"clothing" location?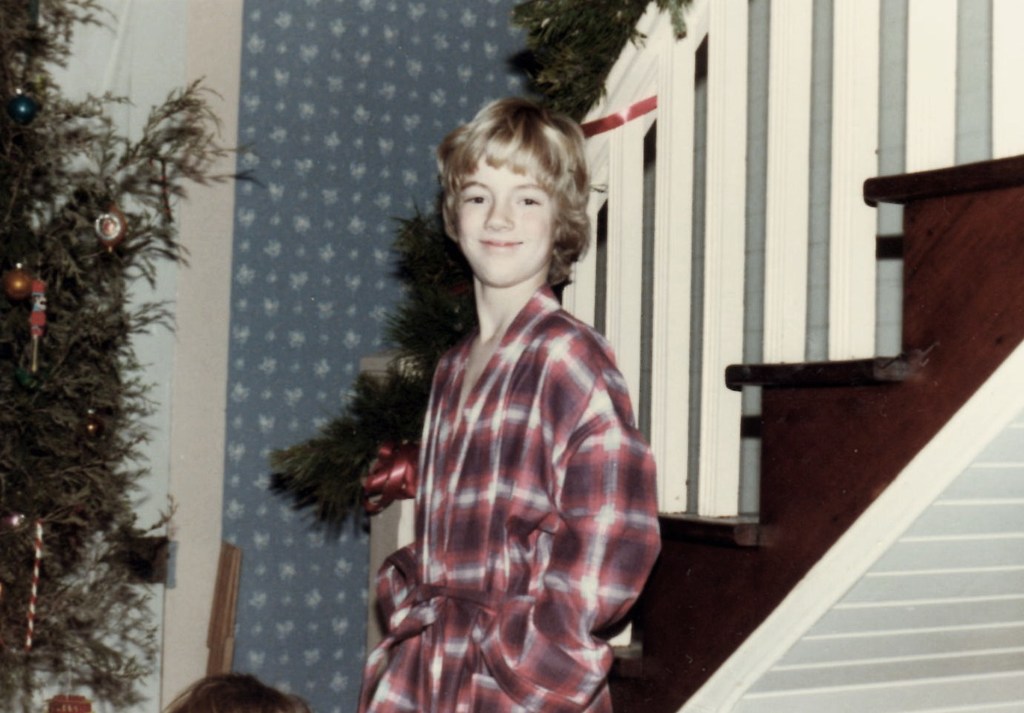
(left=333, top=210, right=673, bottom=691)
